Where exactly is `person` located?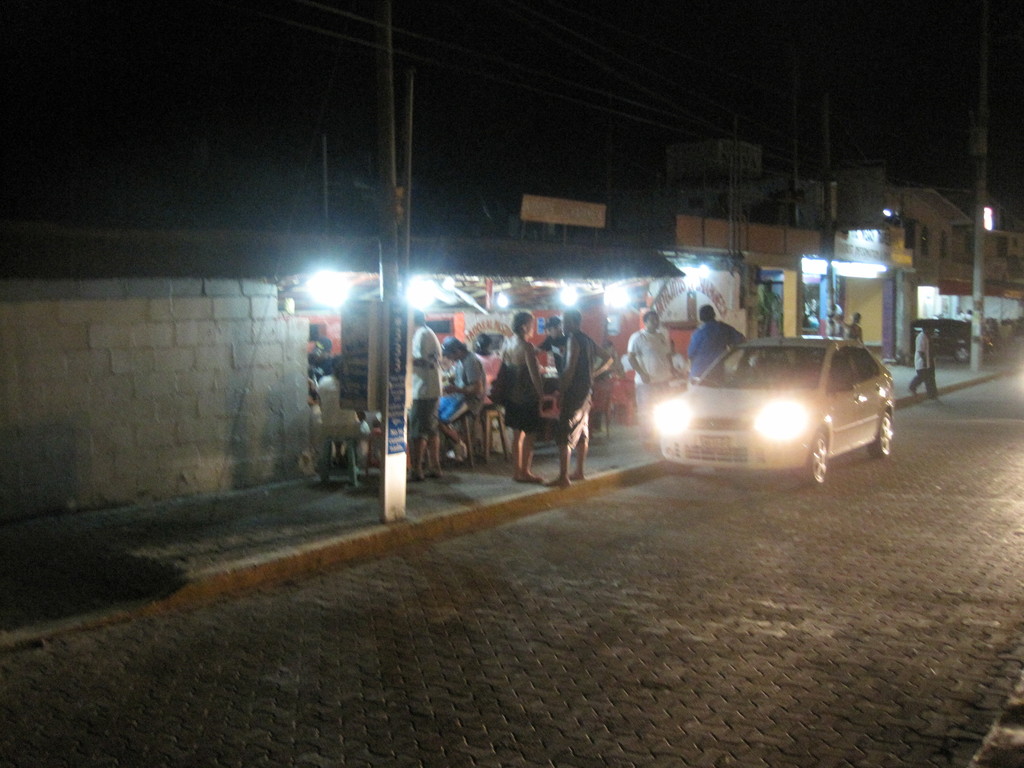
Its bounding box is (left=666, top=339, right=680, bottom=381).
